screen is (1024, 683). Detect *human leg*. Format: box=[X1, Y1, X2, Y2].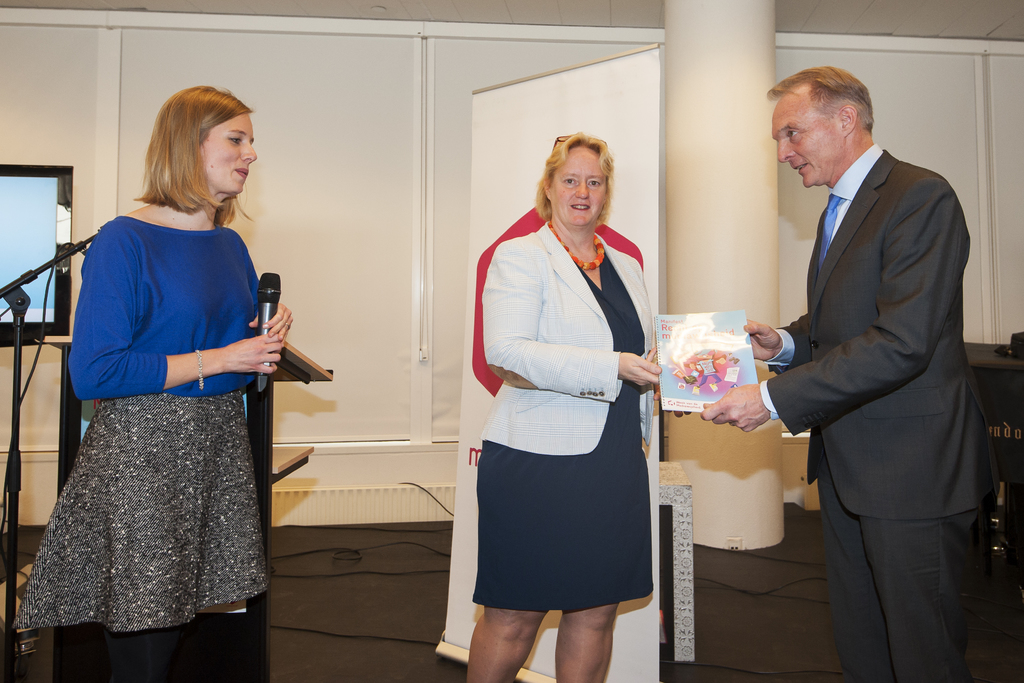
box=[464, 604, 551, 682].
